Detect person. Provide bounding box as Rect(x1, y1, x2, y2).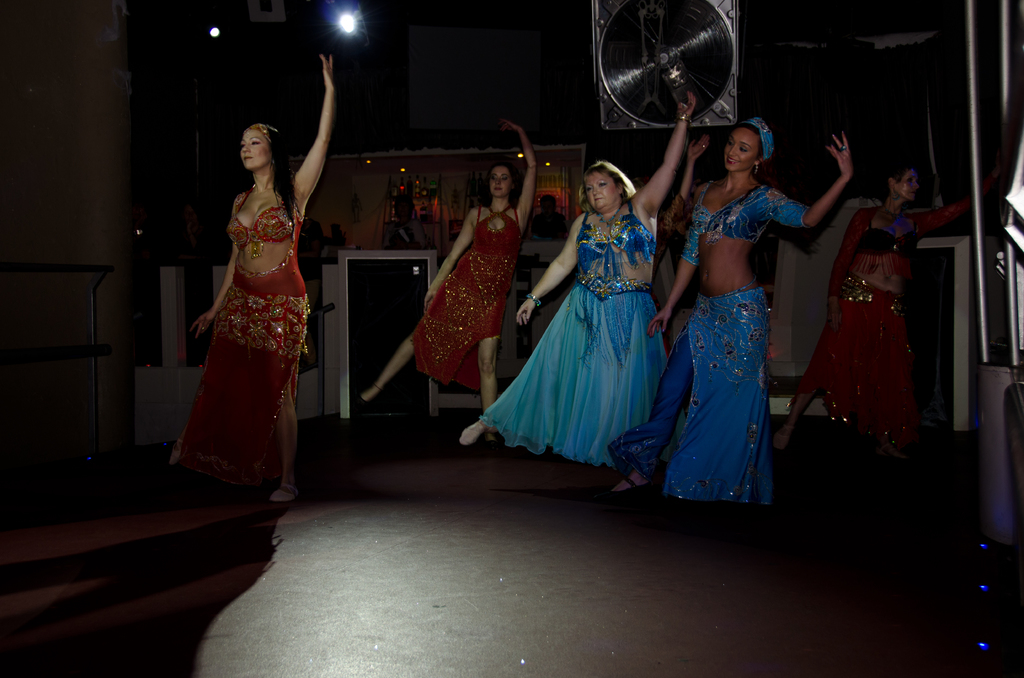
Rect(769, 166, 998, 462).
